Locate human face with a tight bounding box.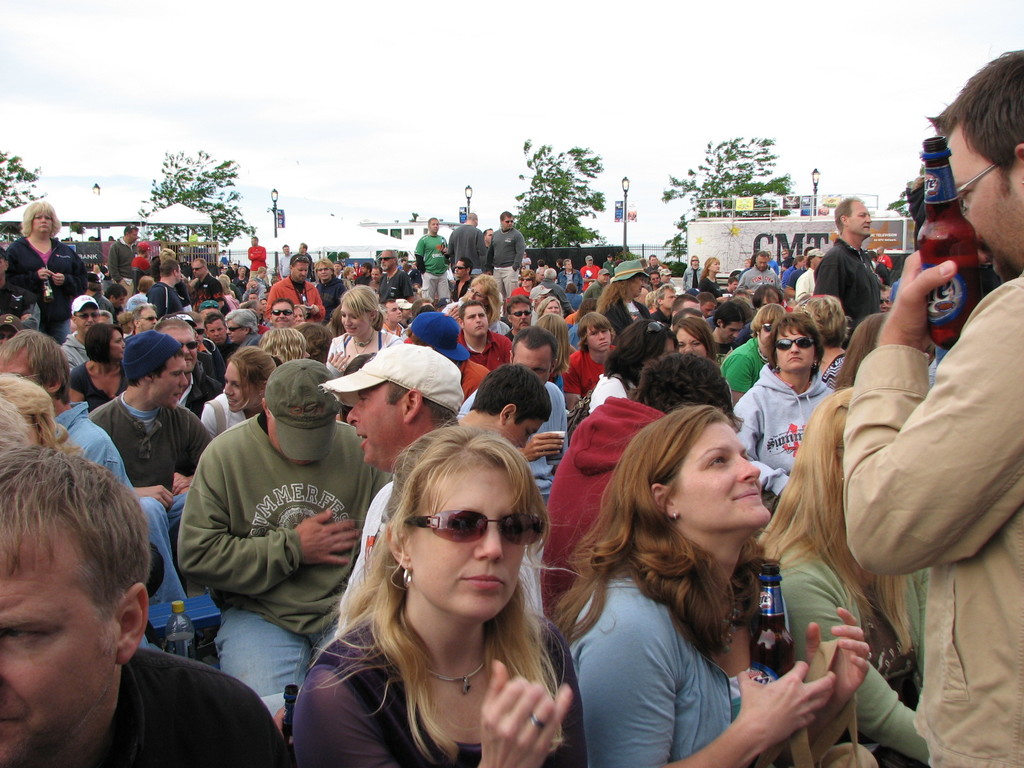
bbox=(225, 320, 246, 348).
